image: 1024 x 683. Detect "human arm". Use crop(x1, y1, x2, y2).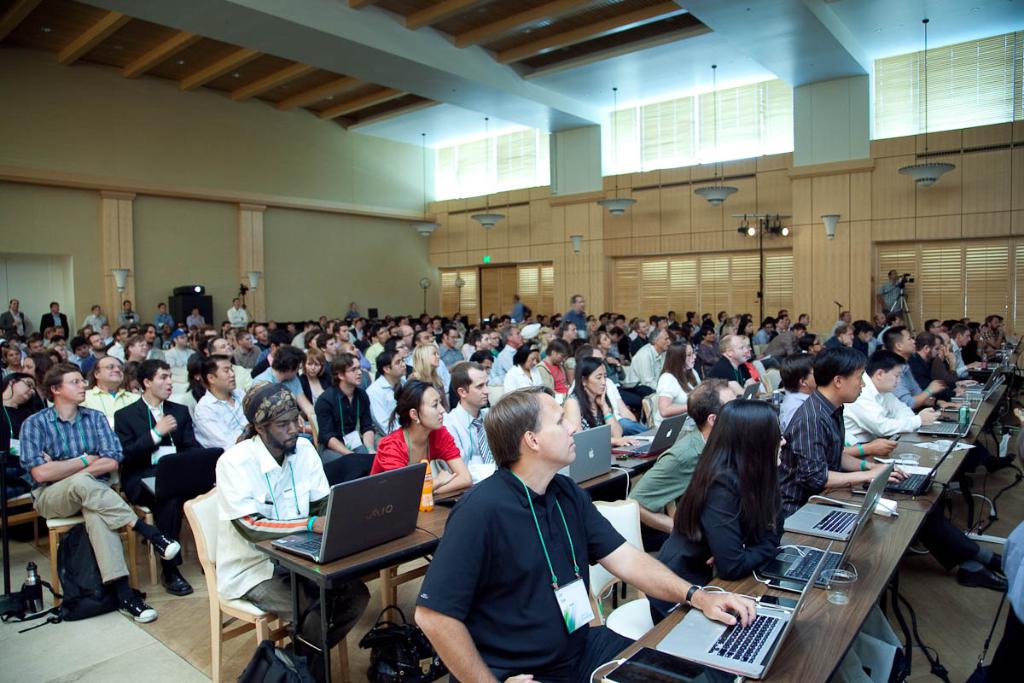
crop(194, 405, 230, 447).
